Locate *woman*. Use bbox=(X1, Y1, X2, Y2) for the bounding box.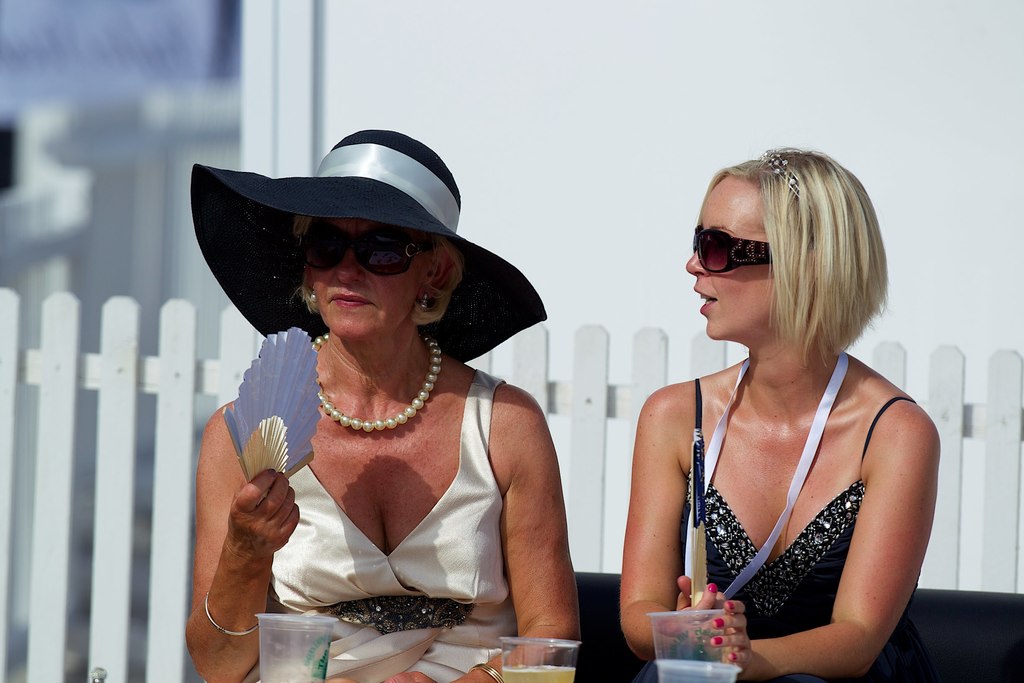
bbox=(610, 133, 939, 682).
